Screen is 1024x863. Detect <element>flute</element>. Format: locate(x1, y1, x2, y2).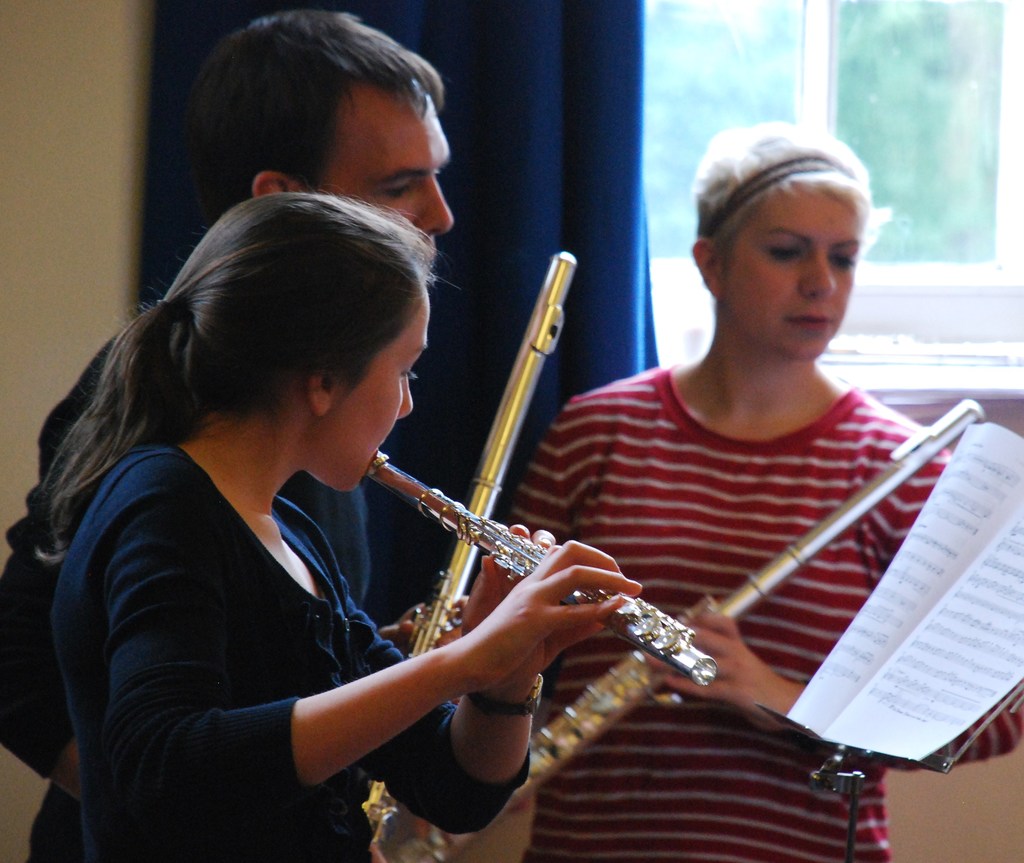
locate(368, 449, 719, 690).
